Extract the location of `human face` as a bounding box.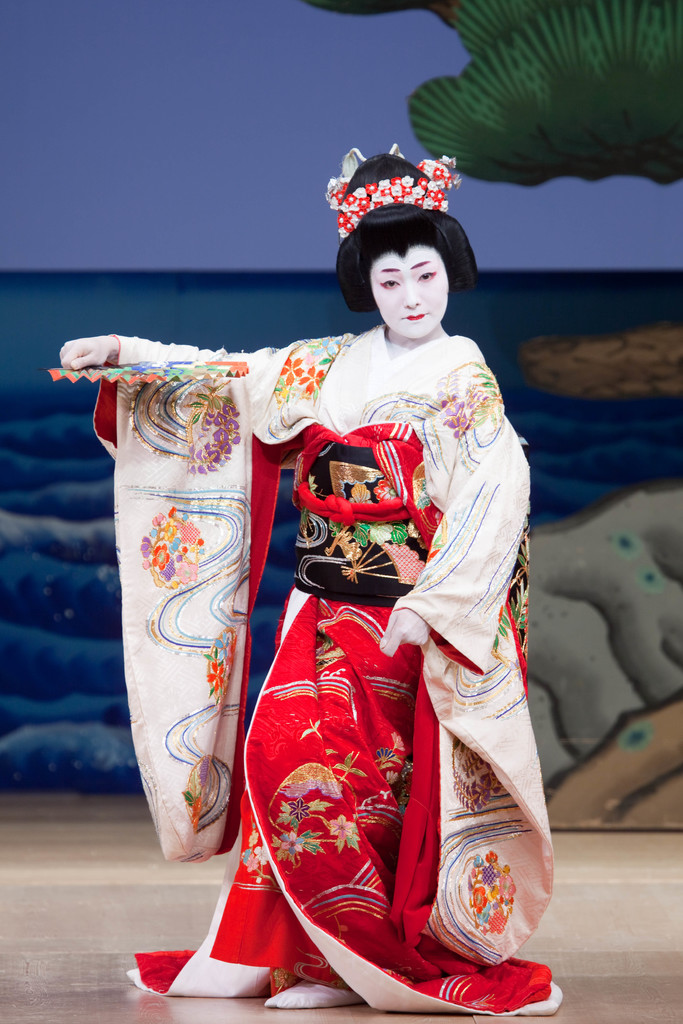
<bbox>375, 255, 448, 333</bbox>.
